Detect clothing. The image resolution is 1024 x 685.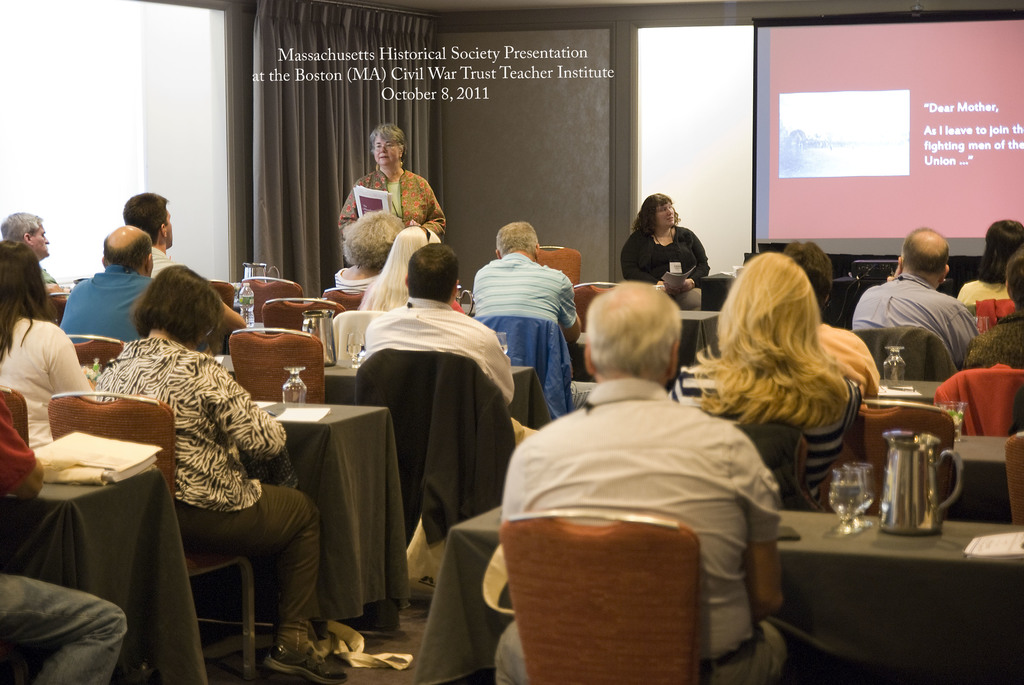
362 295 515 407.
